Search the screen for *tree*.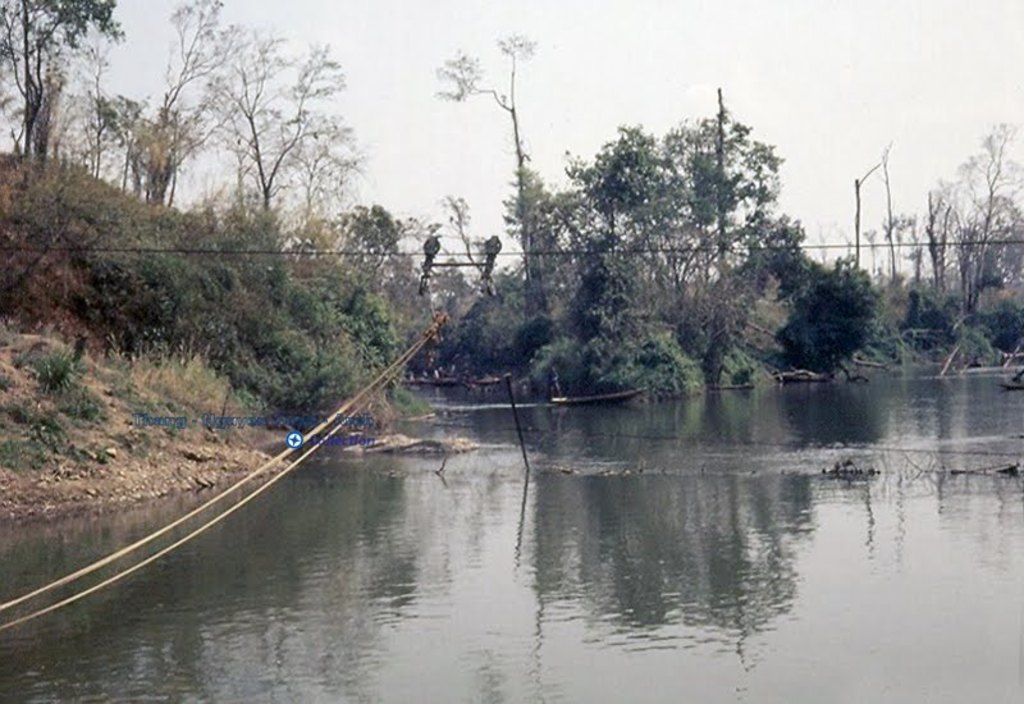
Found at [x1=311, y1=201, x2=415, y2=282].
